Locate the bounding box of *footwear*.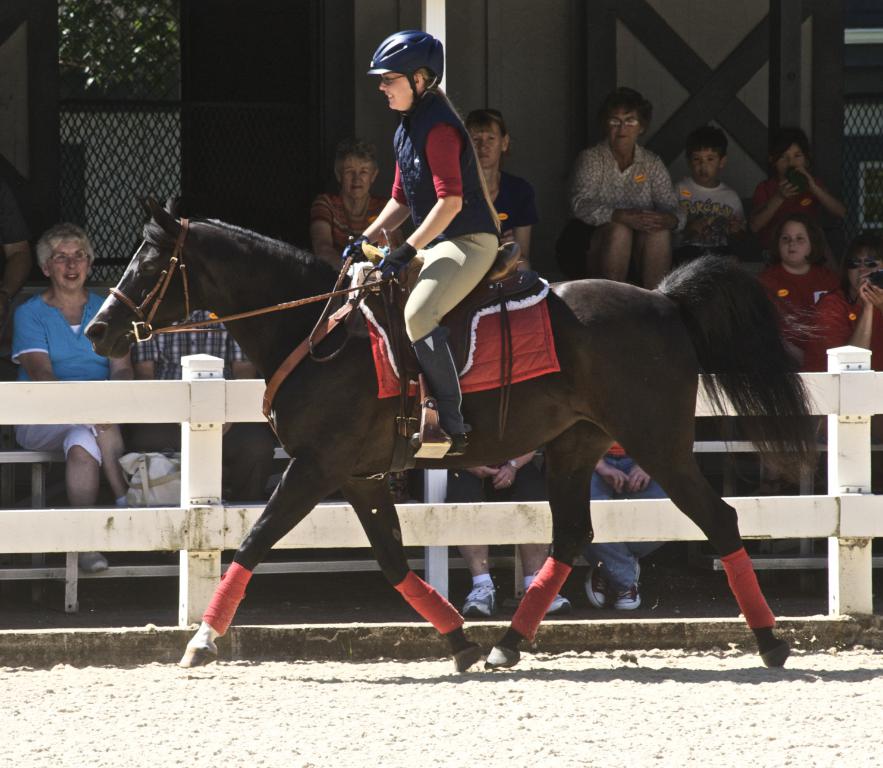
Bounding box: 457:579:497:616.
